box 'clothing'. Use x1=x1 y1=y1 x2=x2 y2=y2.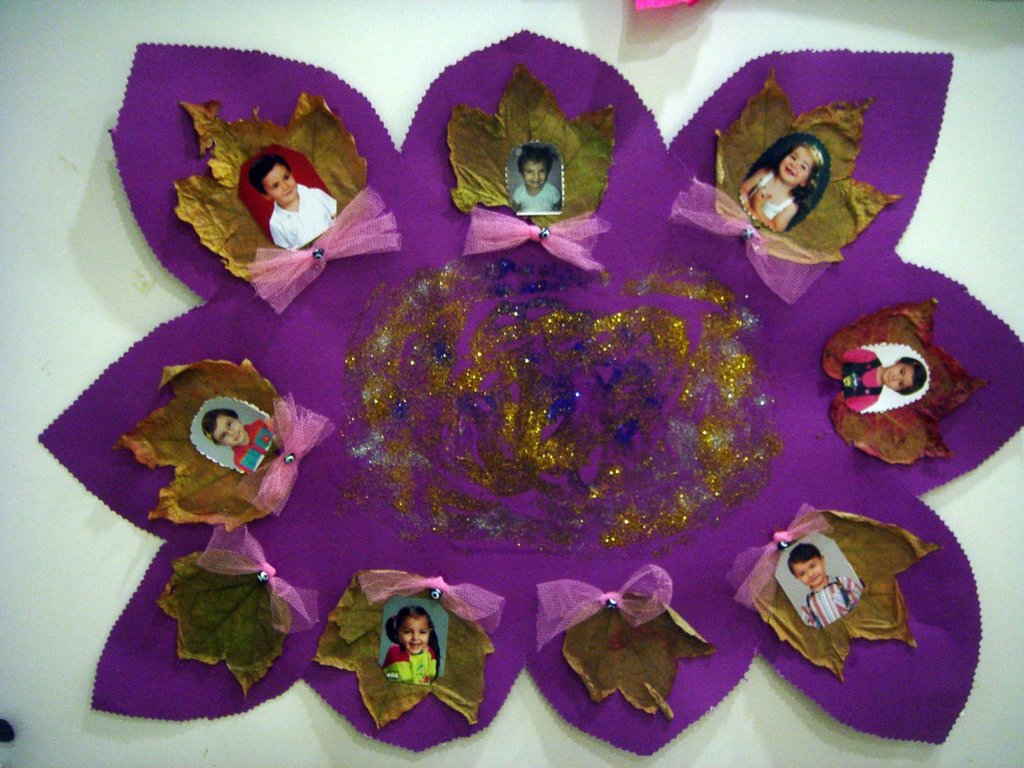
x1=272 y1=183 x2=340 y2=249.
